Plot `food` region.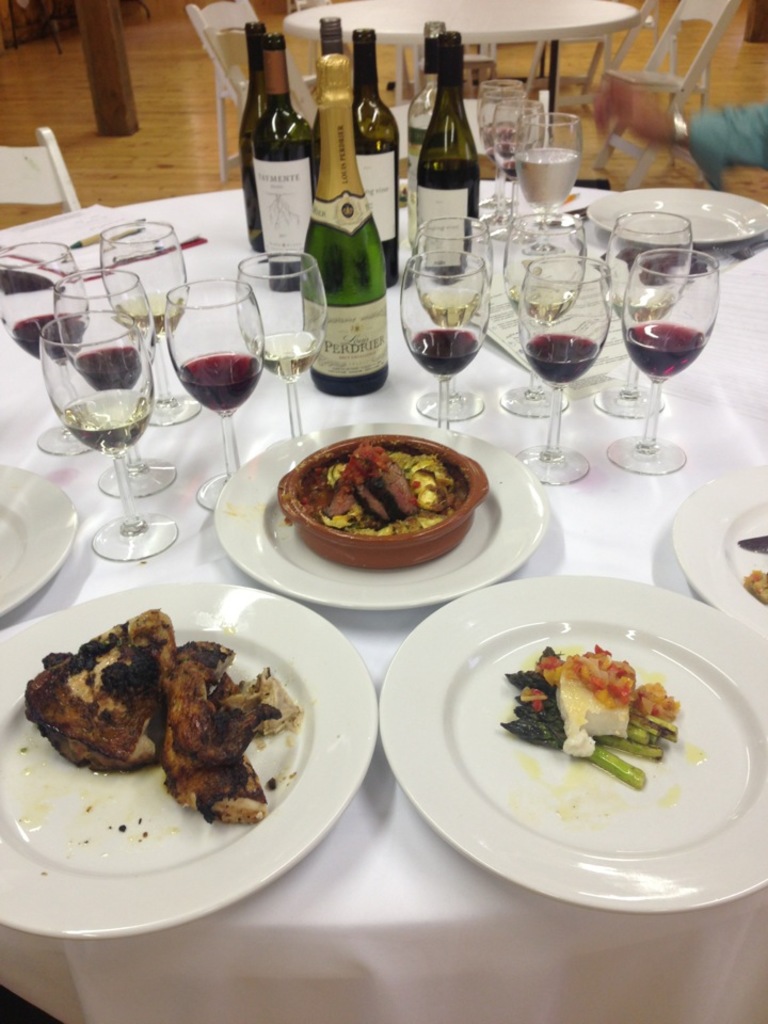
Plotted at BBox(25, 606, 300, 825).
